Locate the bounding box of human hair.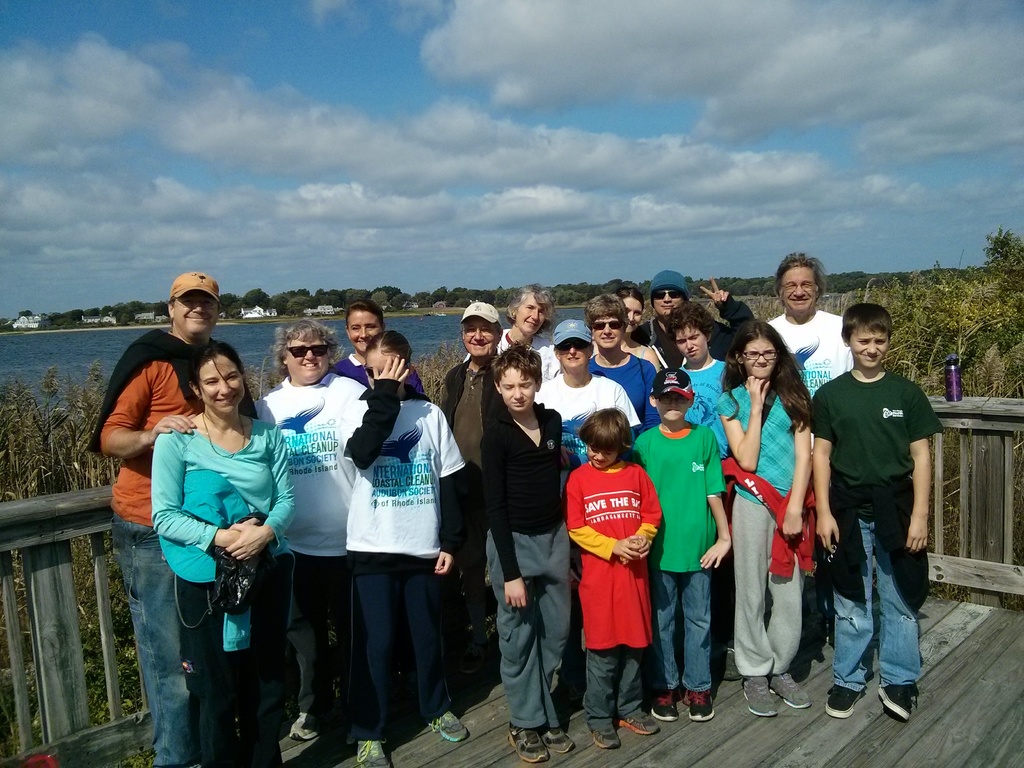
Bounding box: select_region(717, 317, 812, 434).
